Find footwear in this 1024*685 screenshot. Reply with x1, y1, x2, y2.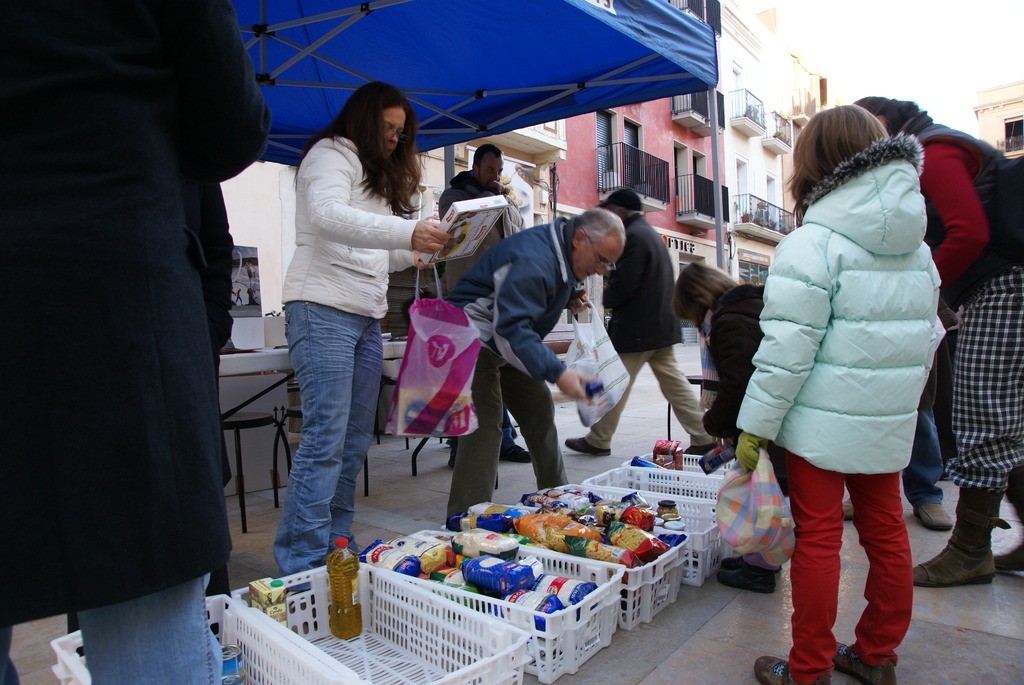
563, 433, 609, 455.
